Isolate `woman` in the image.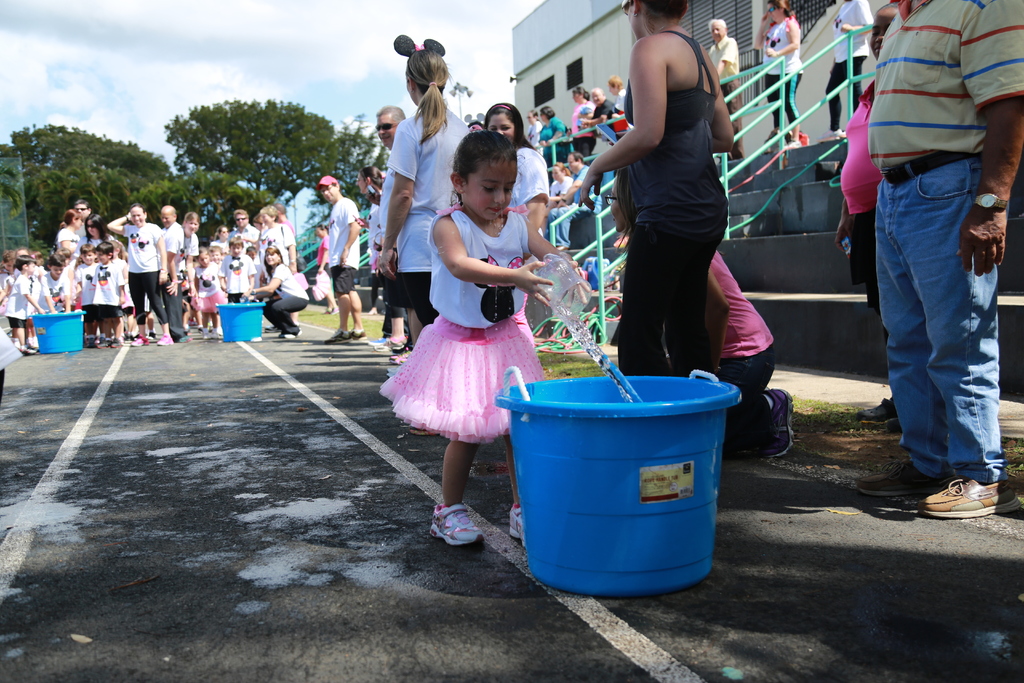
Isolated region: rect(315, 224, 332, 315).
